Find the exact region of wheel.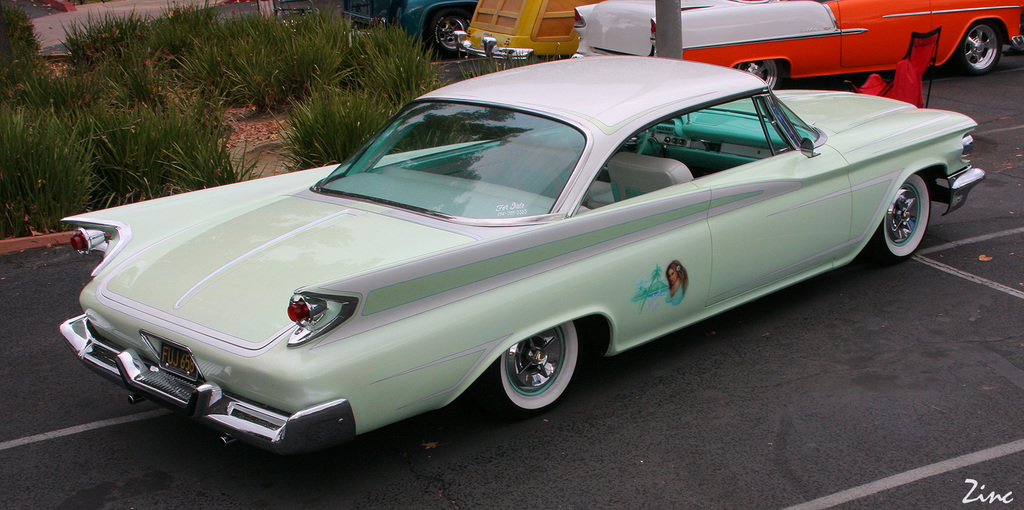
Exact region: crop(956, 22, 1017, 63).
